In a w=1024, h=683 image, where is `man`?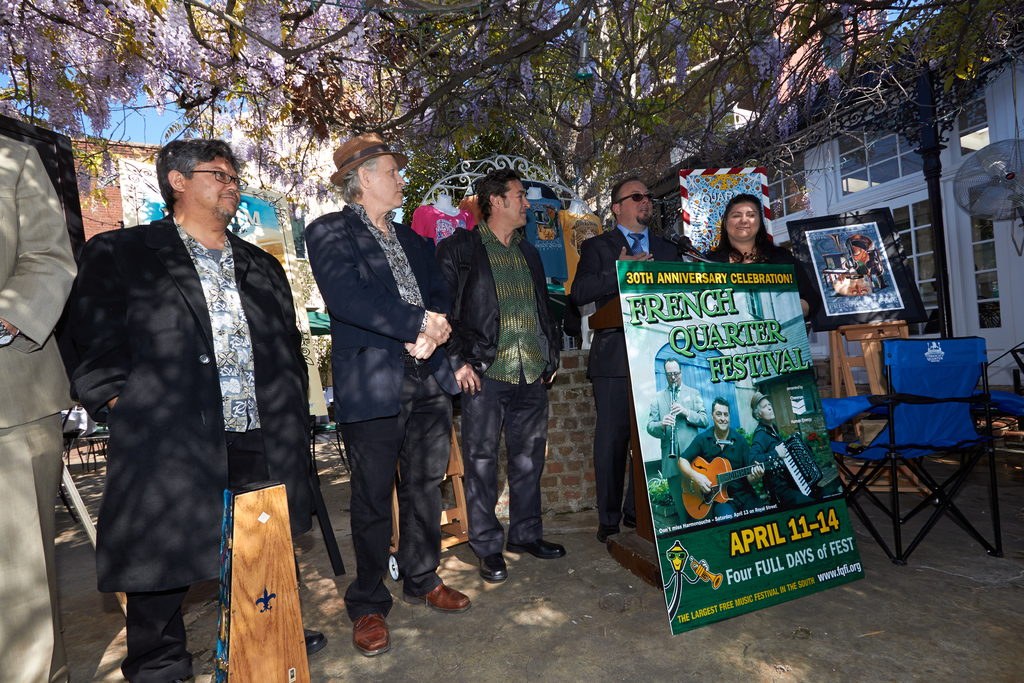
bbox=[55, 139, 324, 682].
